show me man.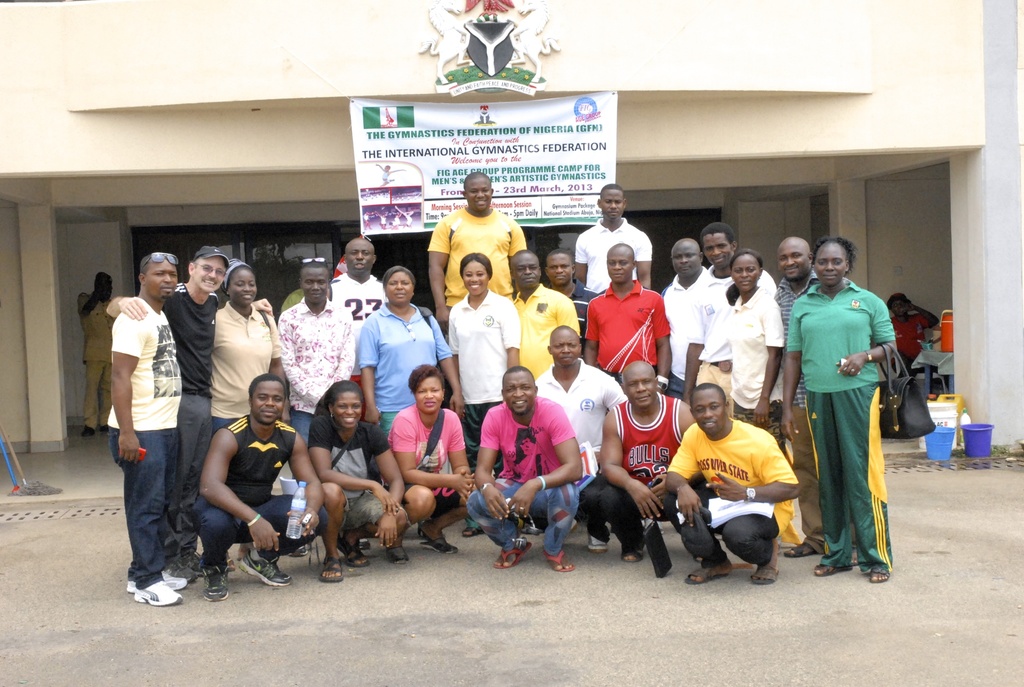
man is here: x1=775, y1=233, x2=822, y2=559.
